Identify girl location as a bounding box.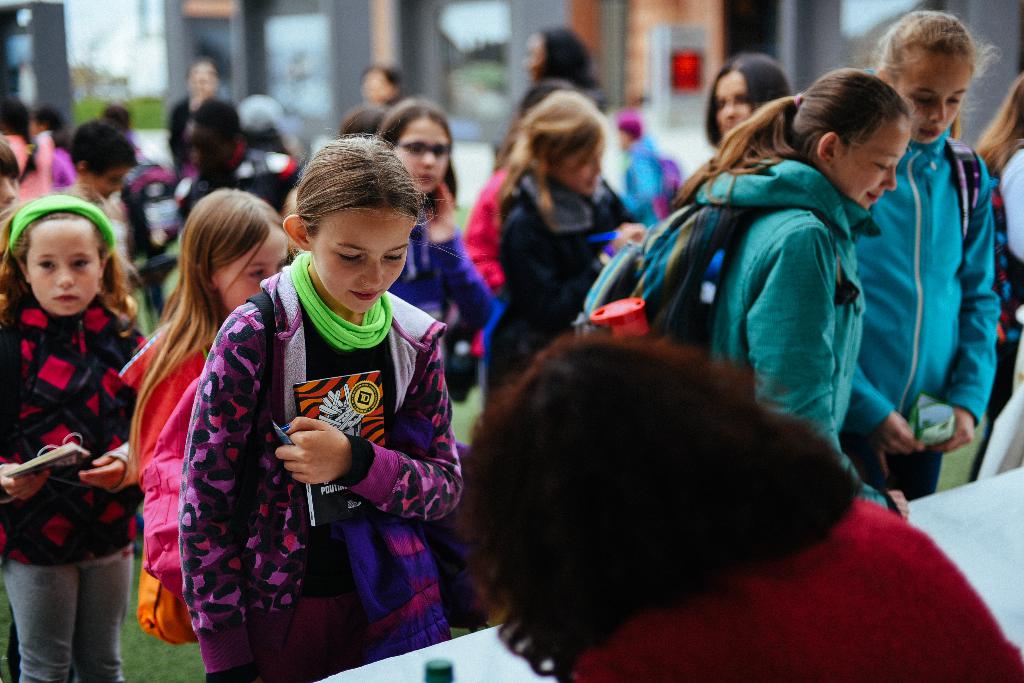
[380, 97, 500, 422].
